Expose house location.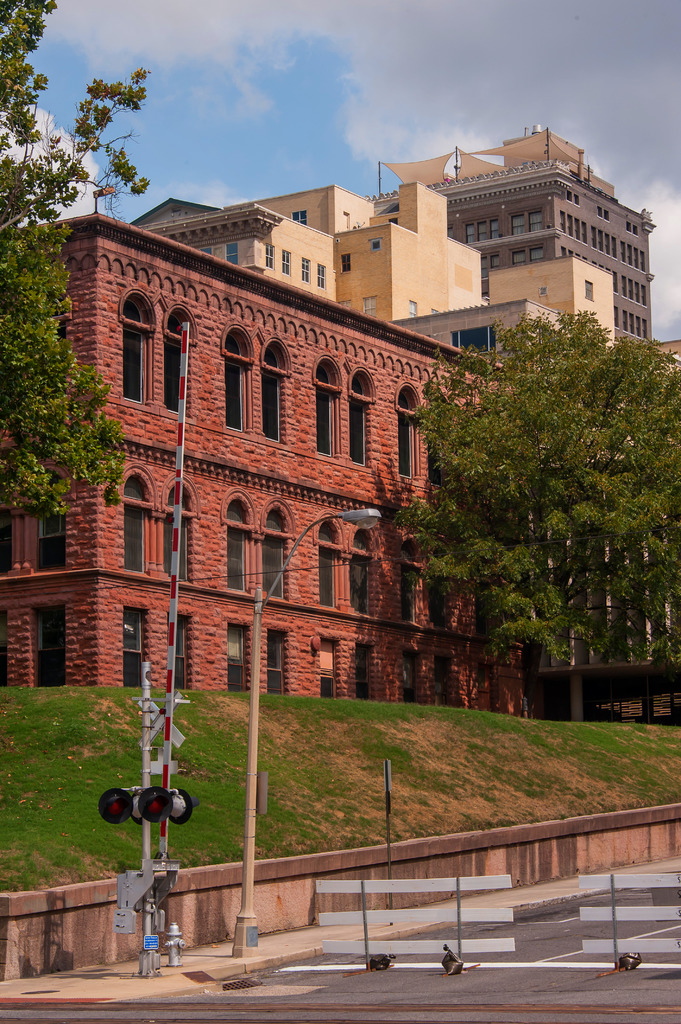
Exposed at [x1=339, y1=180, x2=481, y2=328].
